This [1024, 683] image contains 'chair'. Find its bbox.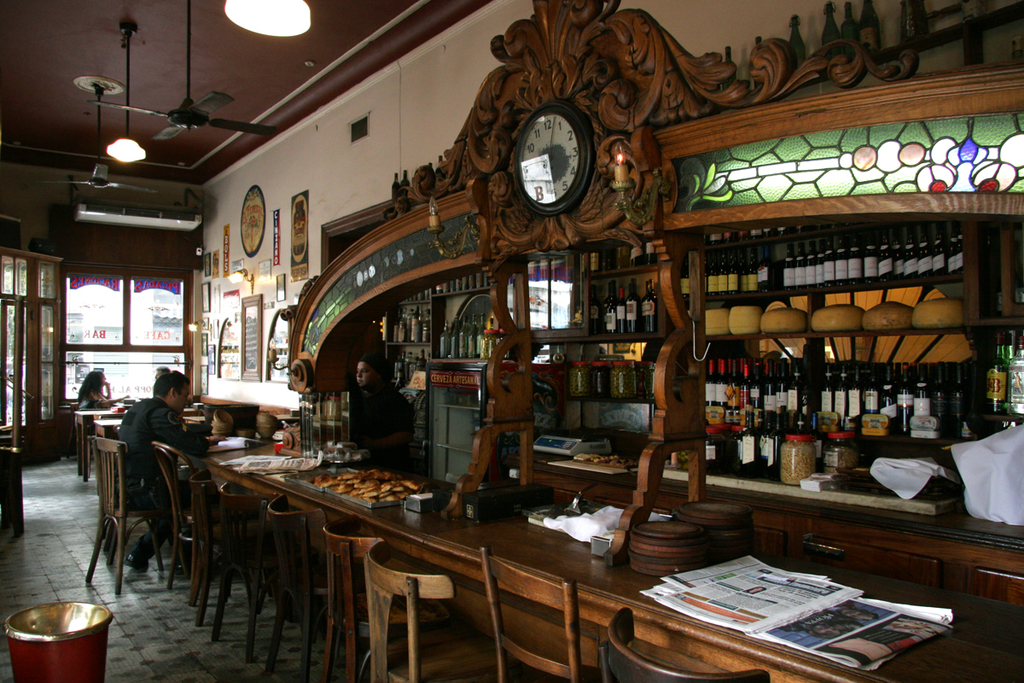
190, 470, 282, 628.
